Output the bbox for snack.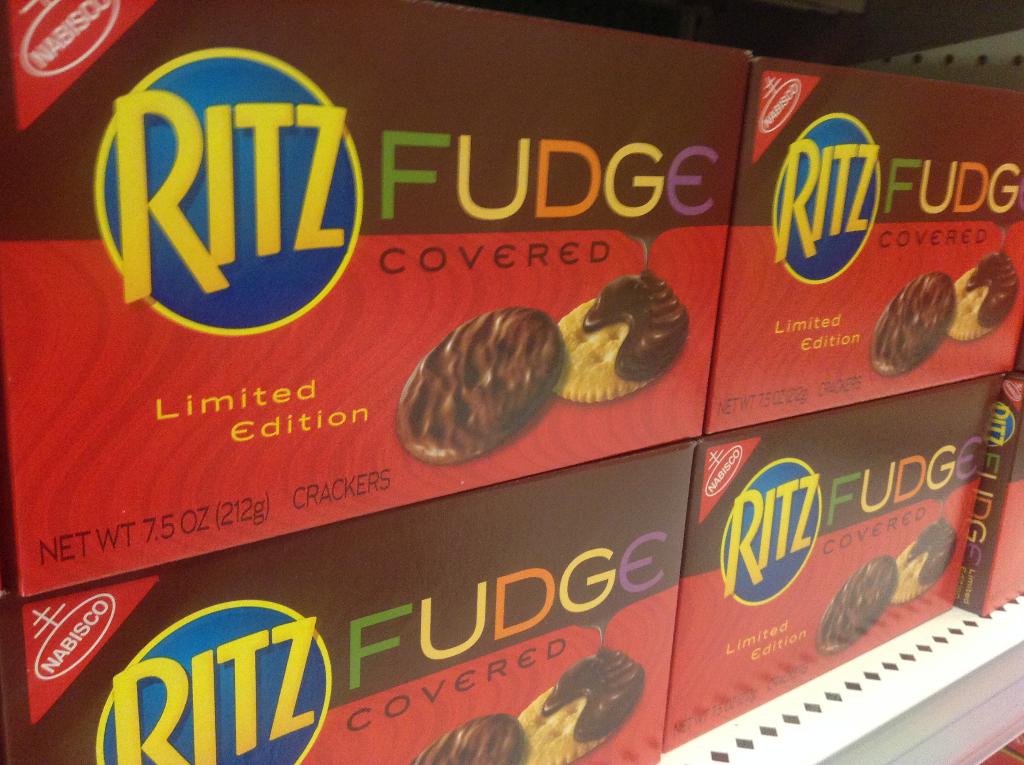
x1=893, y1=514, x2=957, y2=604.
